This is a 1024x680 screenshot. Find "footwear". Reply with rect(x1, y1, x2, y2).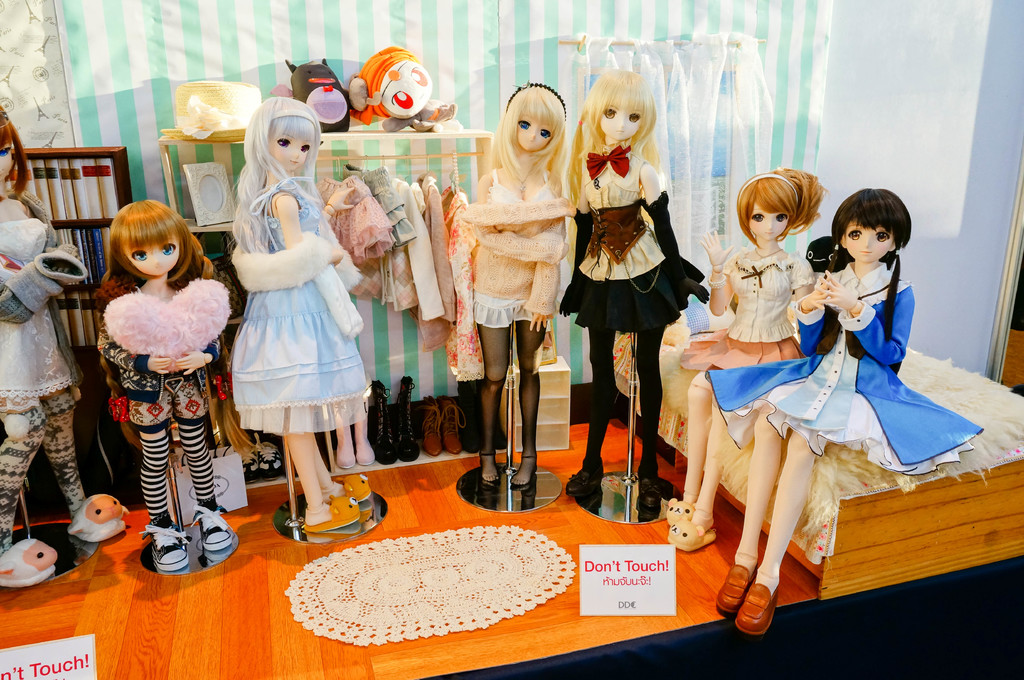
rect(667, 499, 698, 526).
